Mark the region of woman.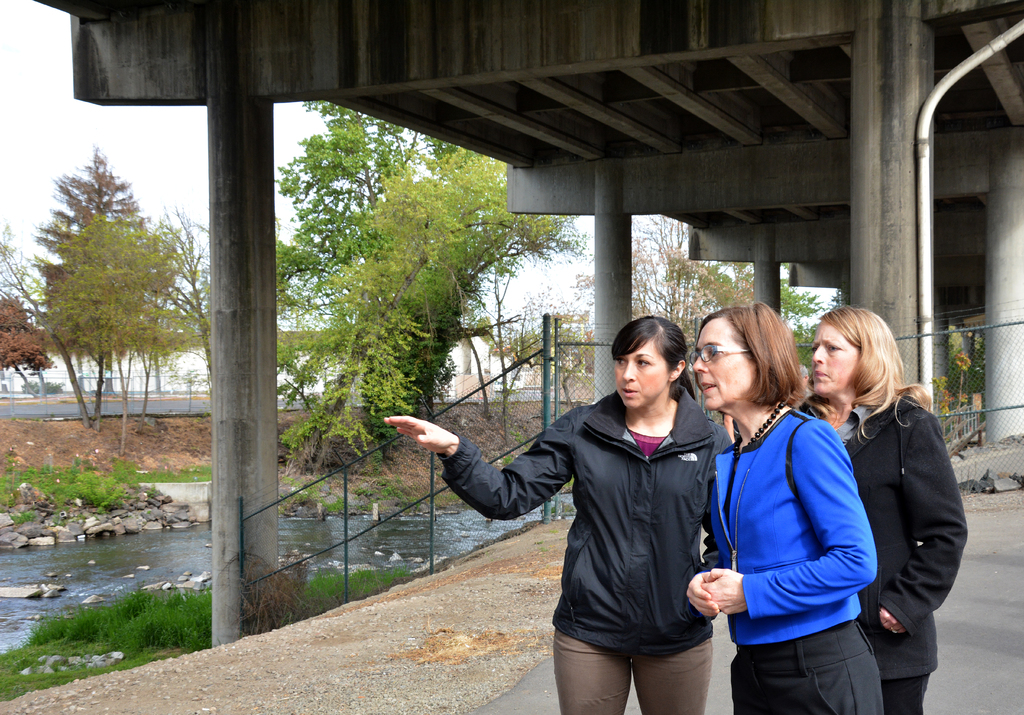
Region: <bbox>383, 316, 732, 714</bbox>.
